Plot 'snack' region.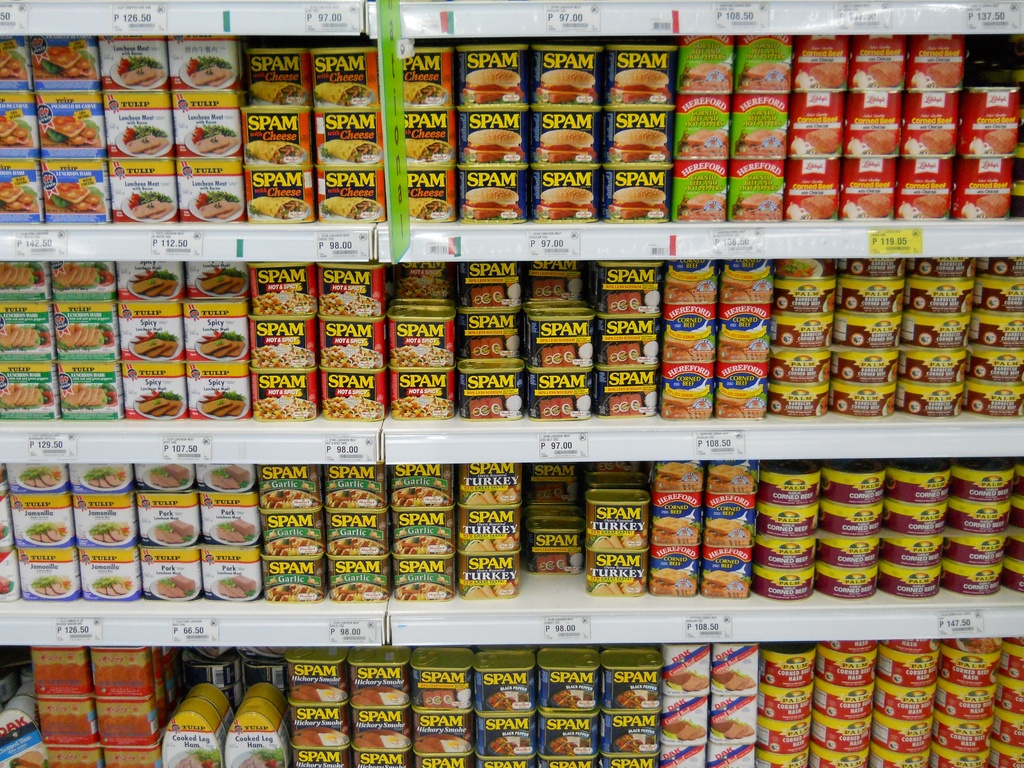
Plotted at bbox=[151, 204, 173, 216].
